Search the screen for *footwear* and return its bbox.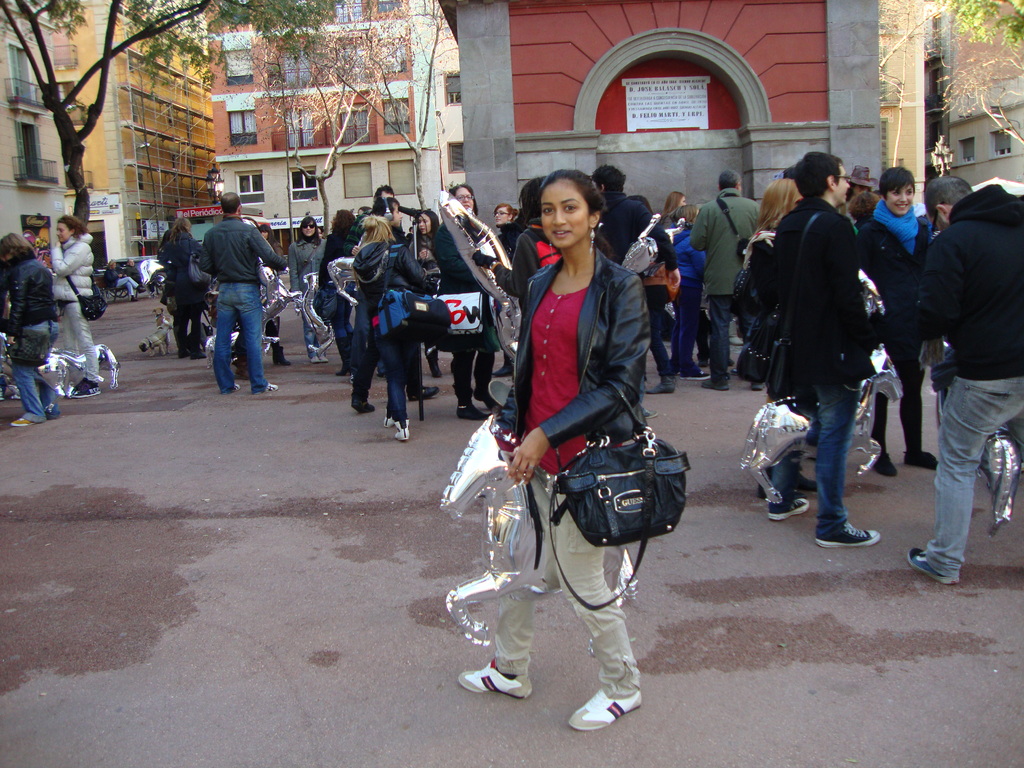
Found: 456/397/486/424.
